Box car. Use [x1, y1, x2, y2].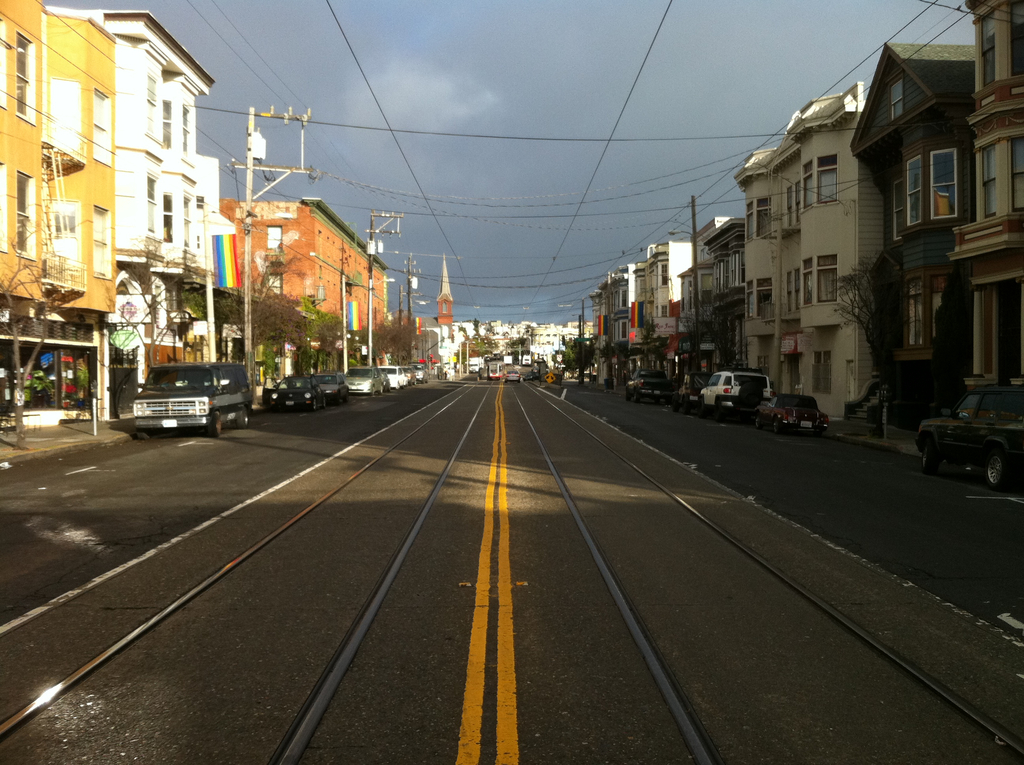
[917, 384, 1023, 490].
